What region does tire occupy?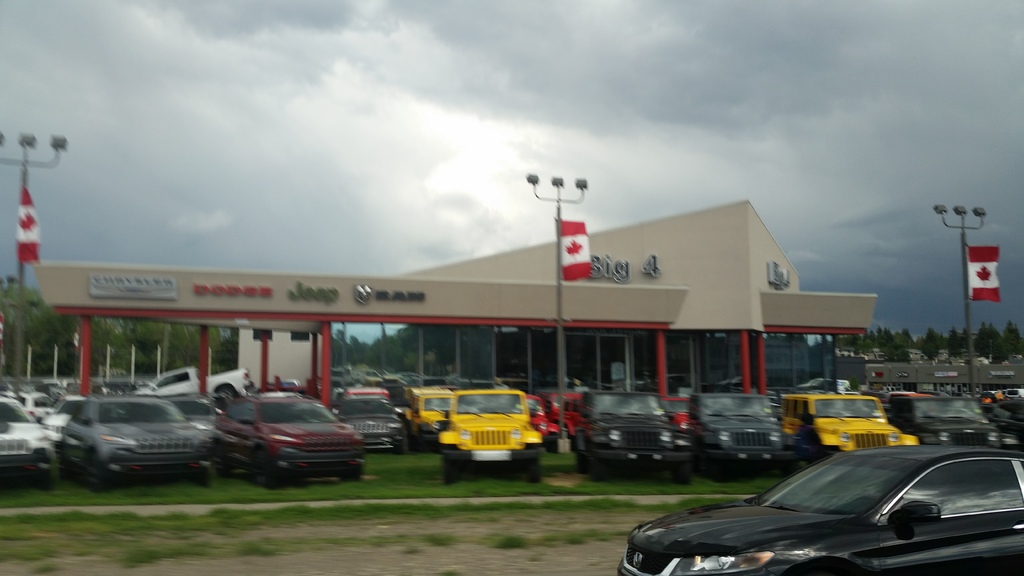
{"x1": 436, "y1": 452, "x2": 456, "y2": 486}.
